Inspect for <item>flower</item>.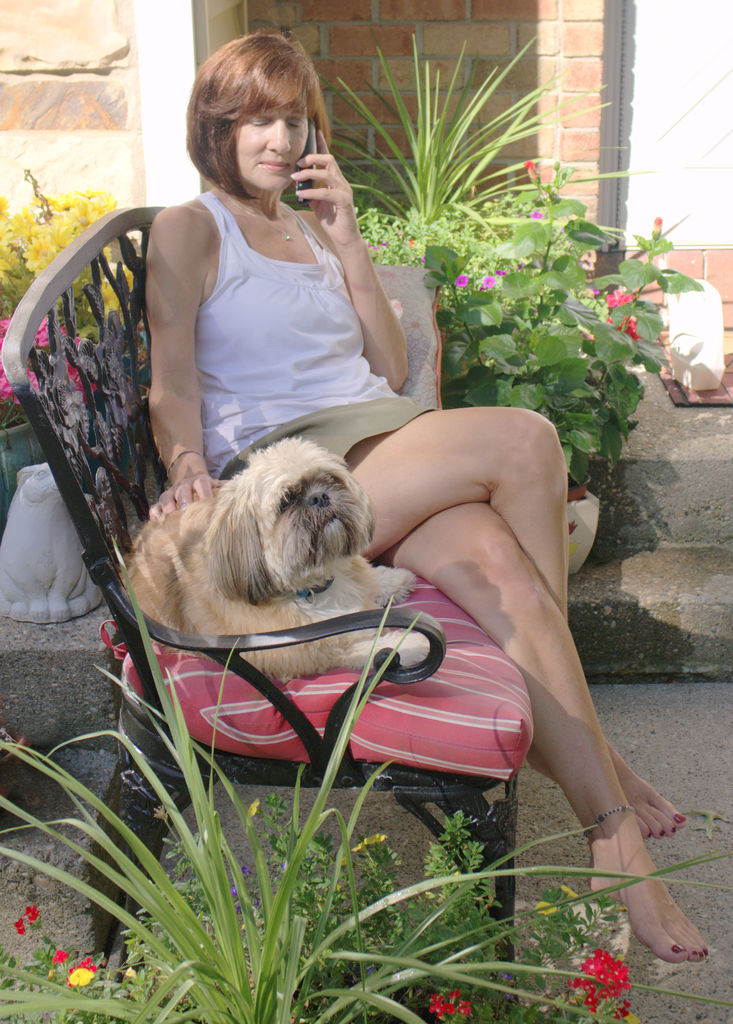
Inspection: (left=539, top=900, right=557, bottom=918).
